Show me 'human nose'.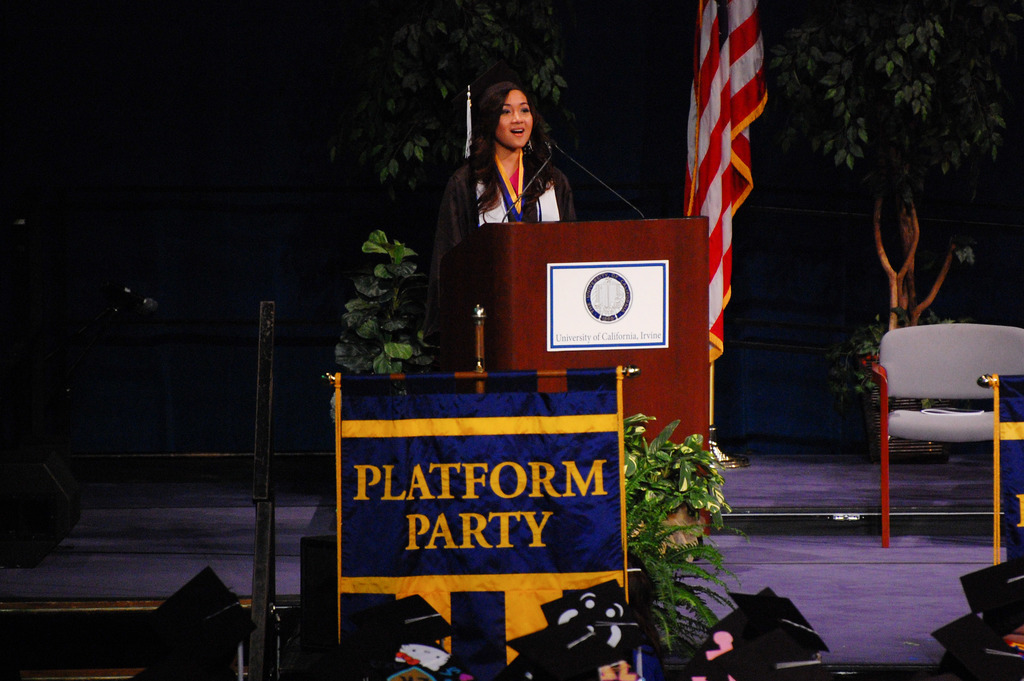
'human nose' is here: bbox=[509, 110, 525, 124].
